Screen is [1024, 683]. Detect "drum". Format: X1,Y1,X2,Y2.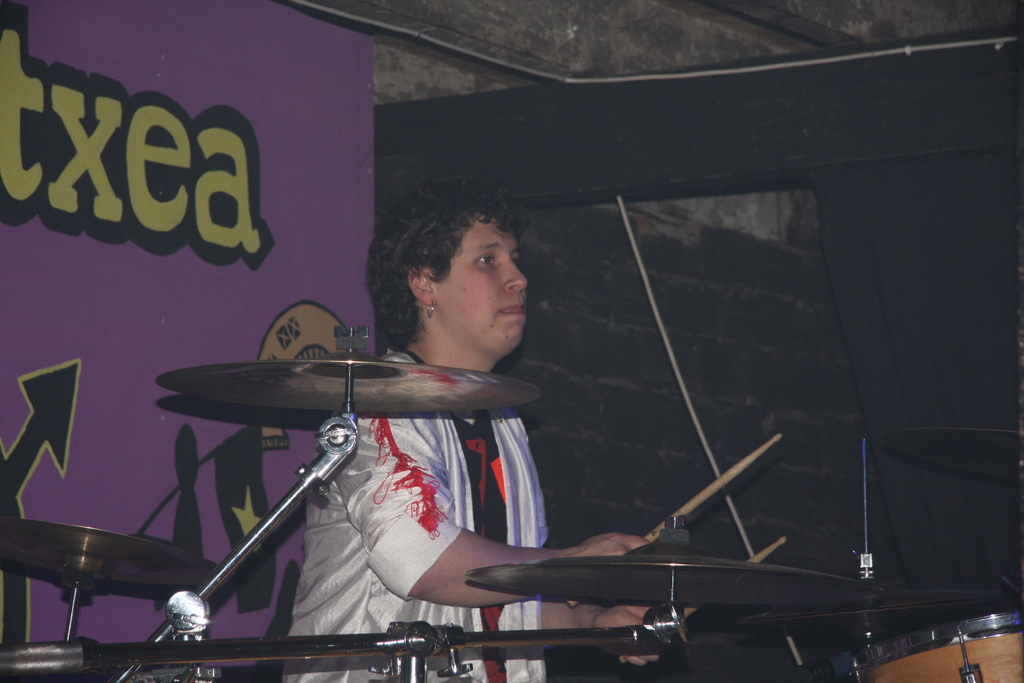
842,605,1023,682.
